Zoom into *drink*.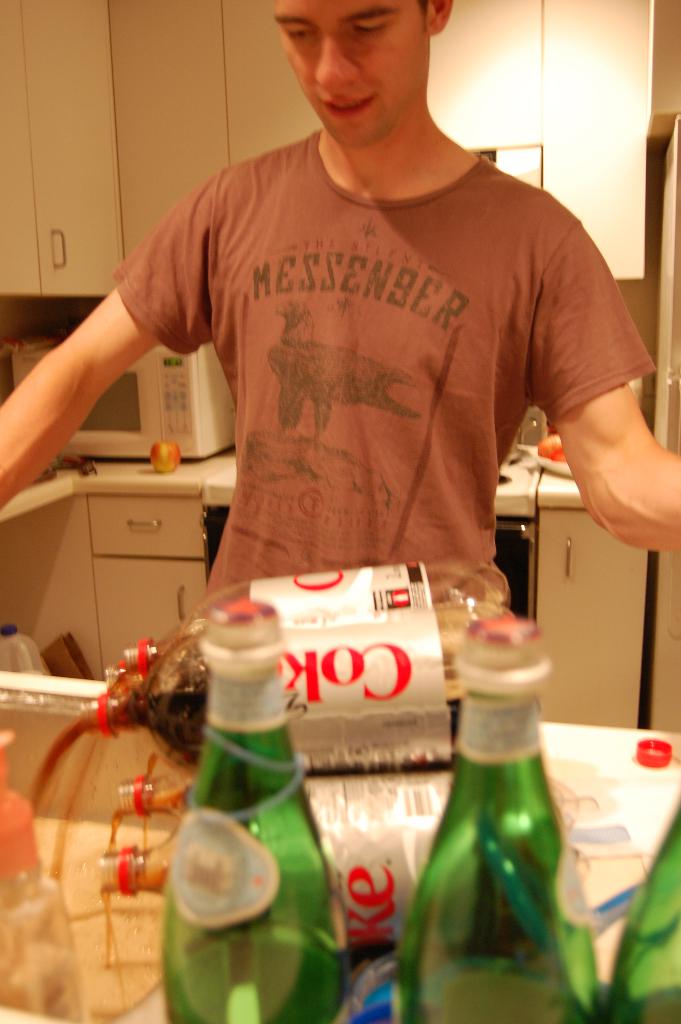
Zoom target: (105, 694, 466, 778).
